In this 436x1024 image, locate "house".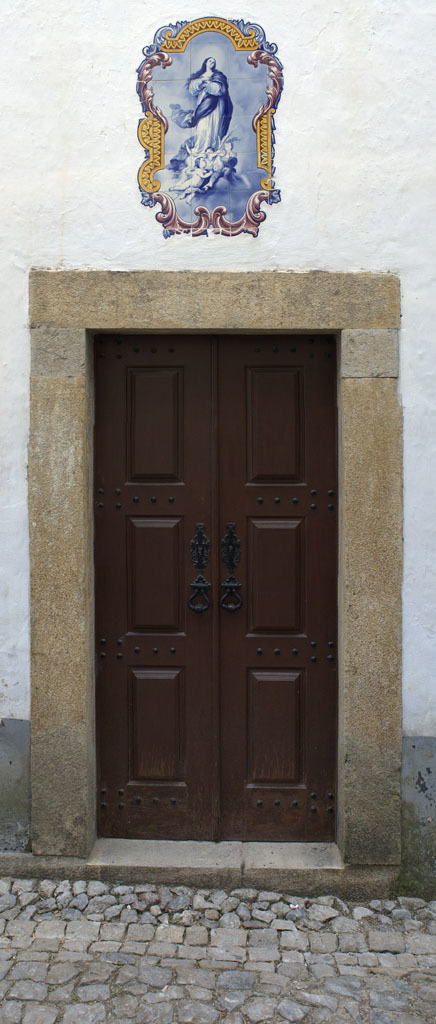
Bounding box: 0:0:435:900.
